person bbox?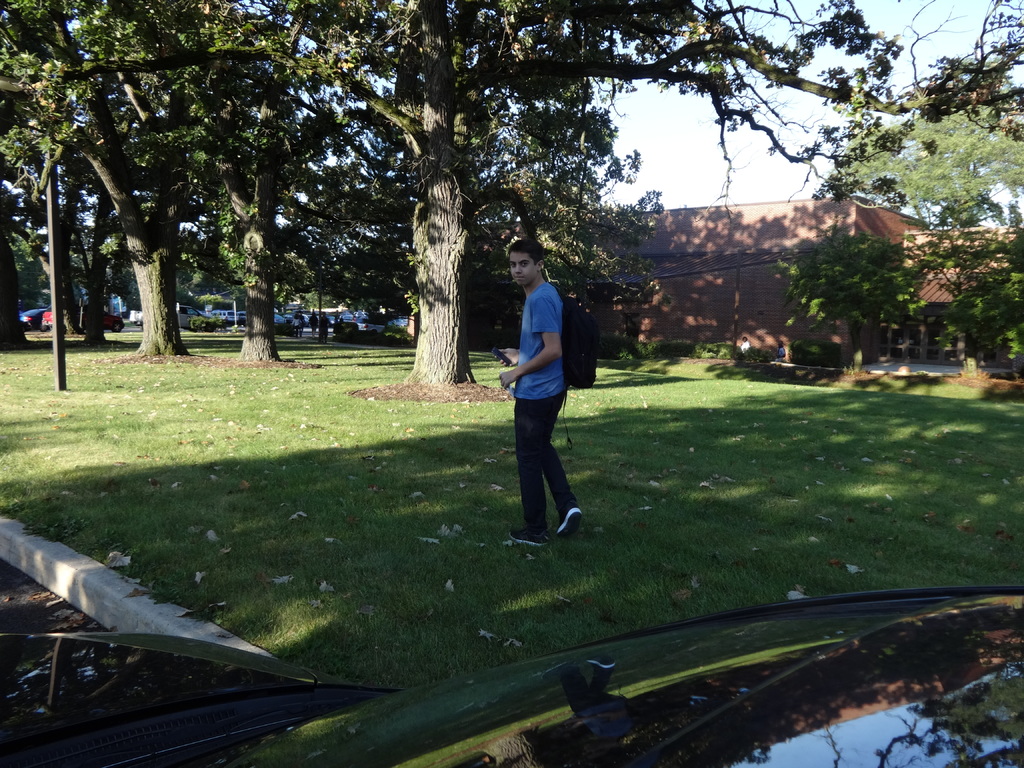
bbox(498, 240, 583, 545)
